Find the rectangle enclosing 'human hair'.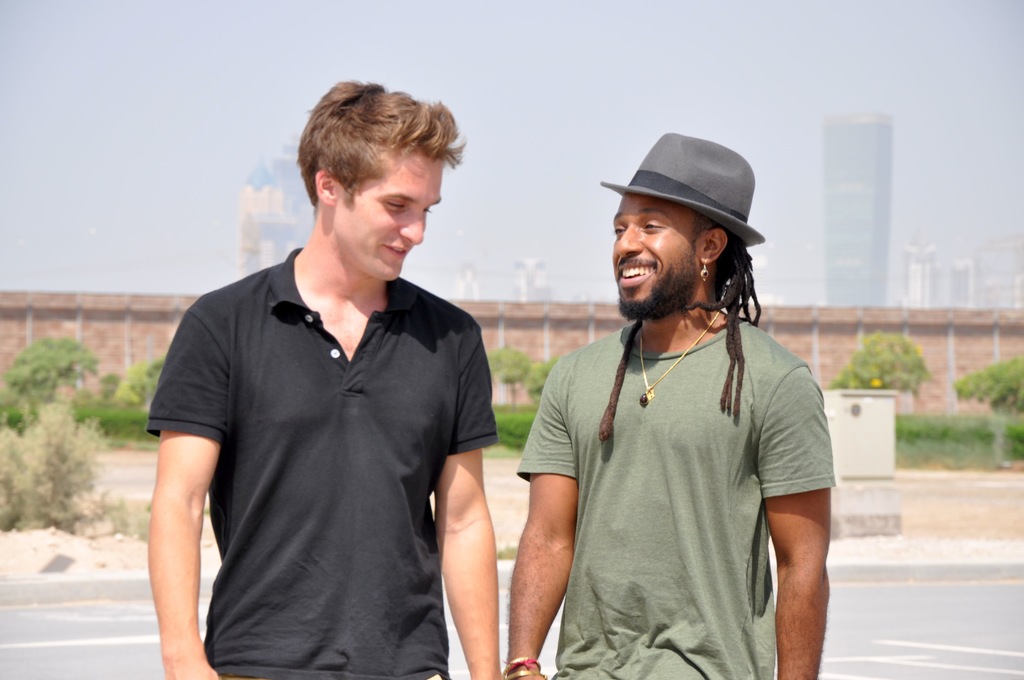
Rect(284, 80, 471, 219).
